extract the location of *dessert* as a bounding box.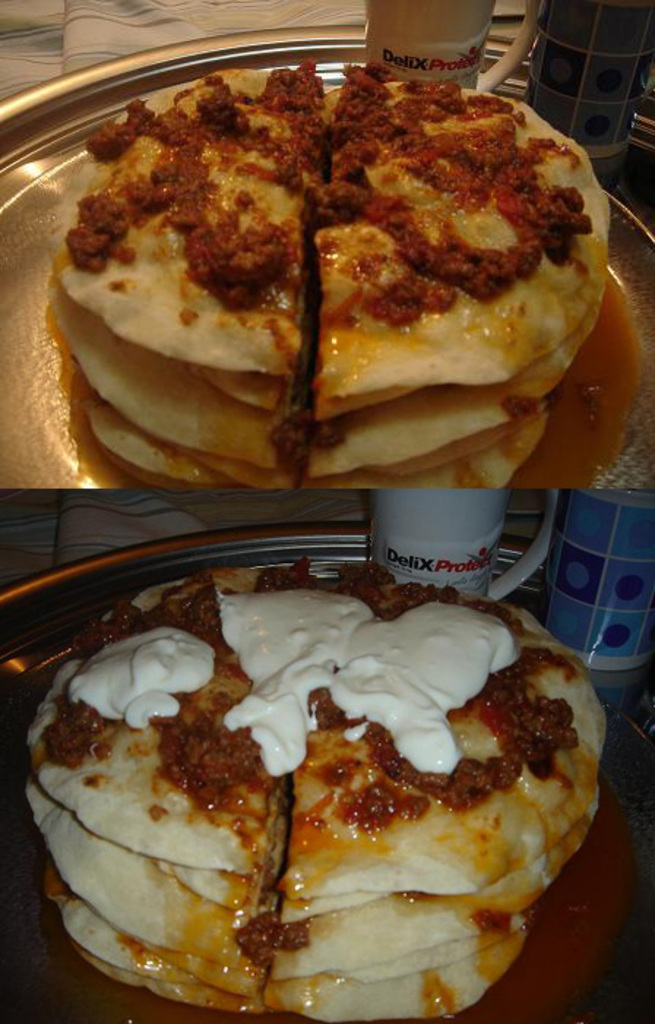
(15,566,605,1017).
